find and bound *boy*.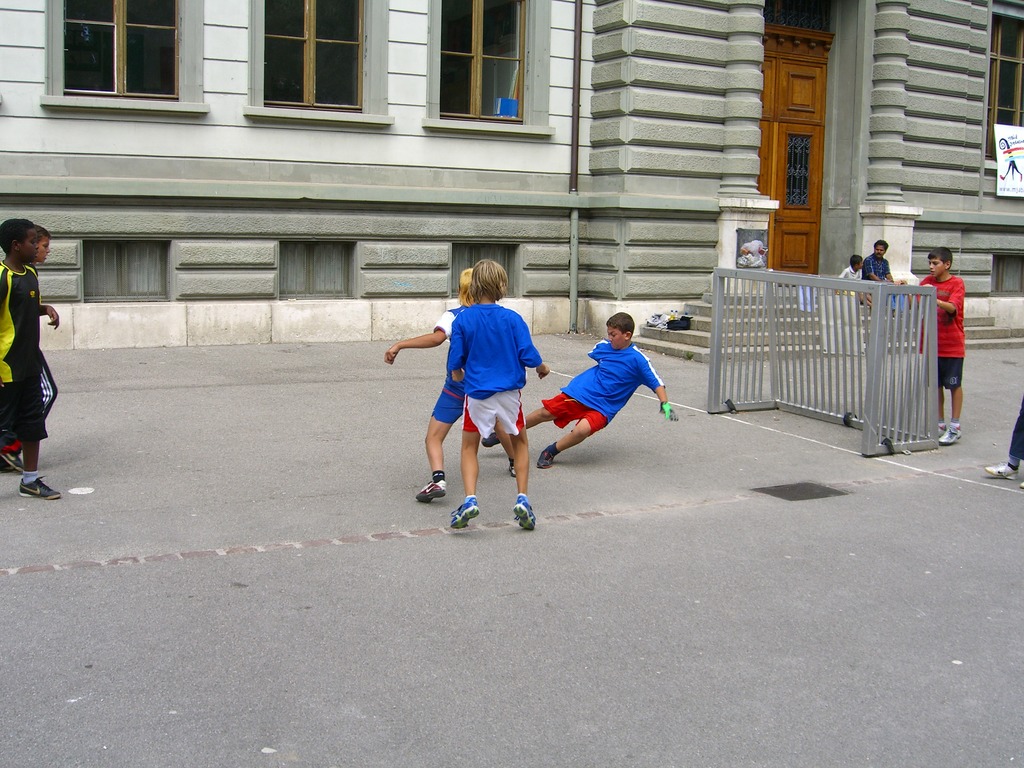
Bound: Rect(484, 312, 676, 468).
